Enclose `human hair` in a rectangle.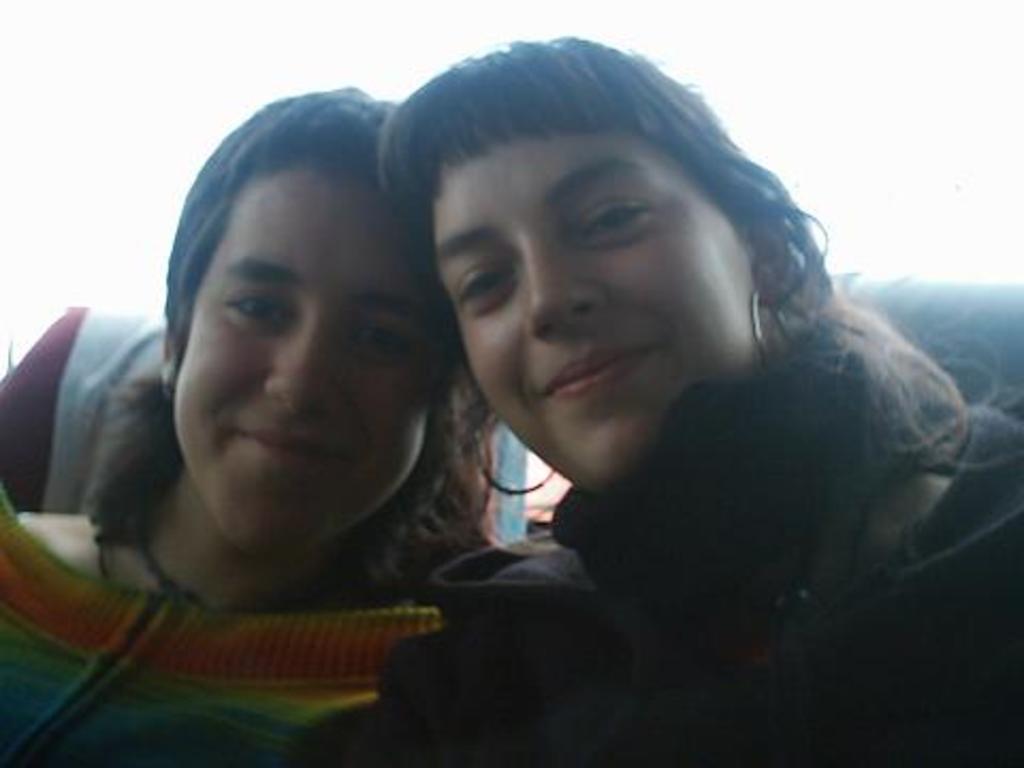
85, 98, 476, 542.
